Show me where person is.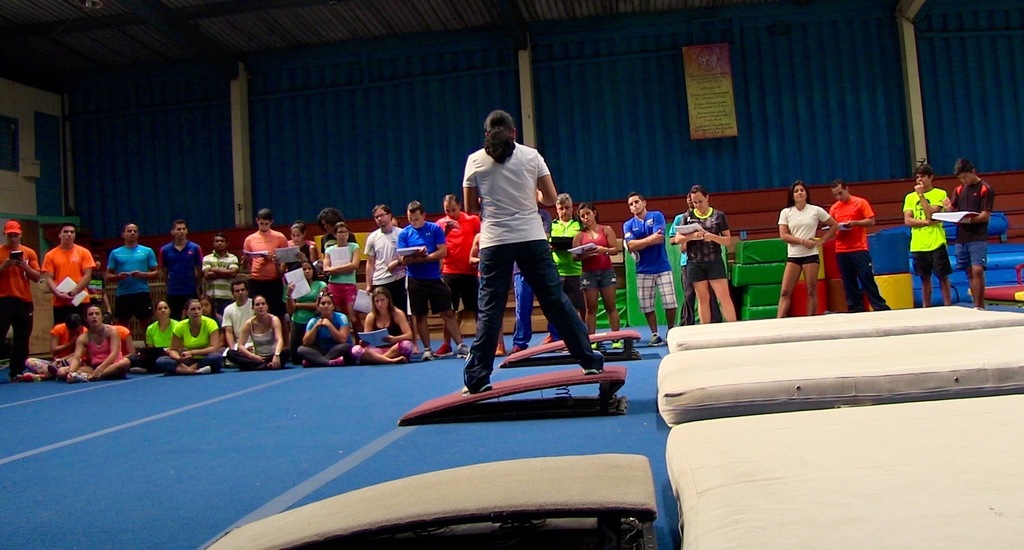
person is at <box>938,158,996,308</box>.
